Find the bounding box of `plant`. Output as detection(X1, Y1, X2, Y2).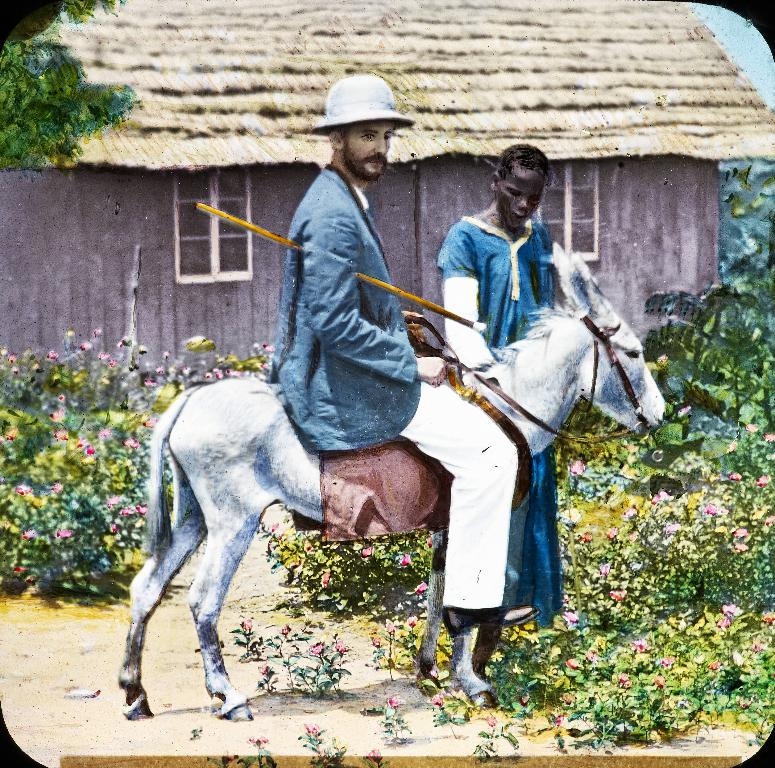
detection(480, 623, 530, 712).
